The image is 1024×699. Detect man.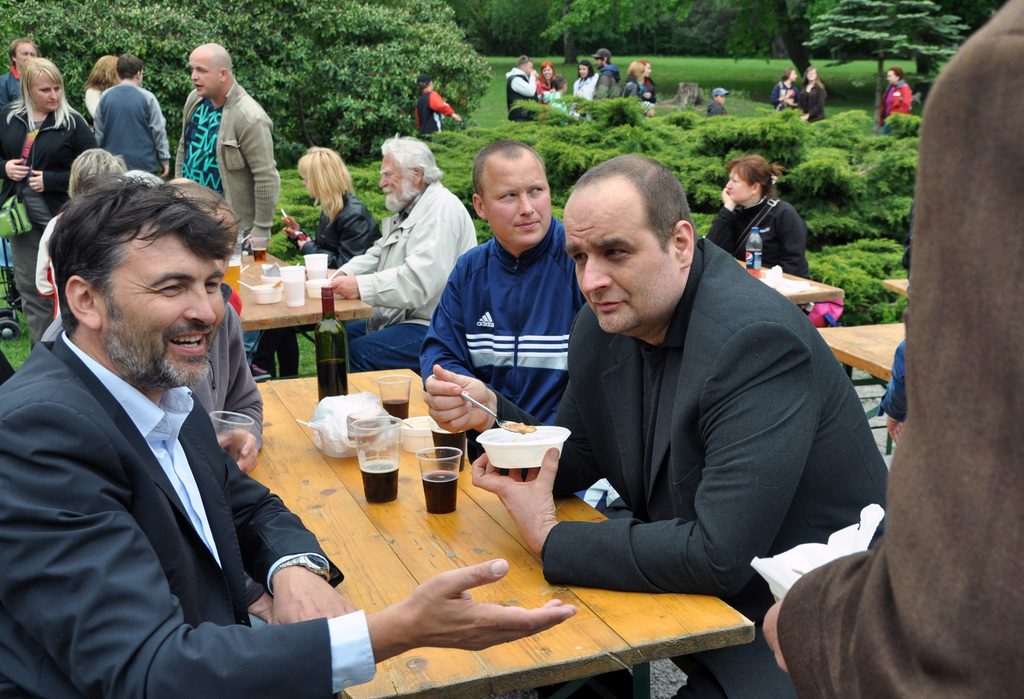
Detection: (x1=876, y1=65, x2=918, y2=129).
